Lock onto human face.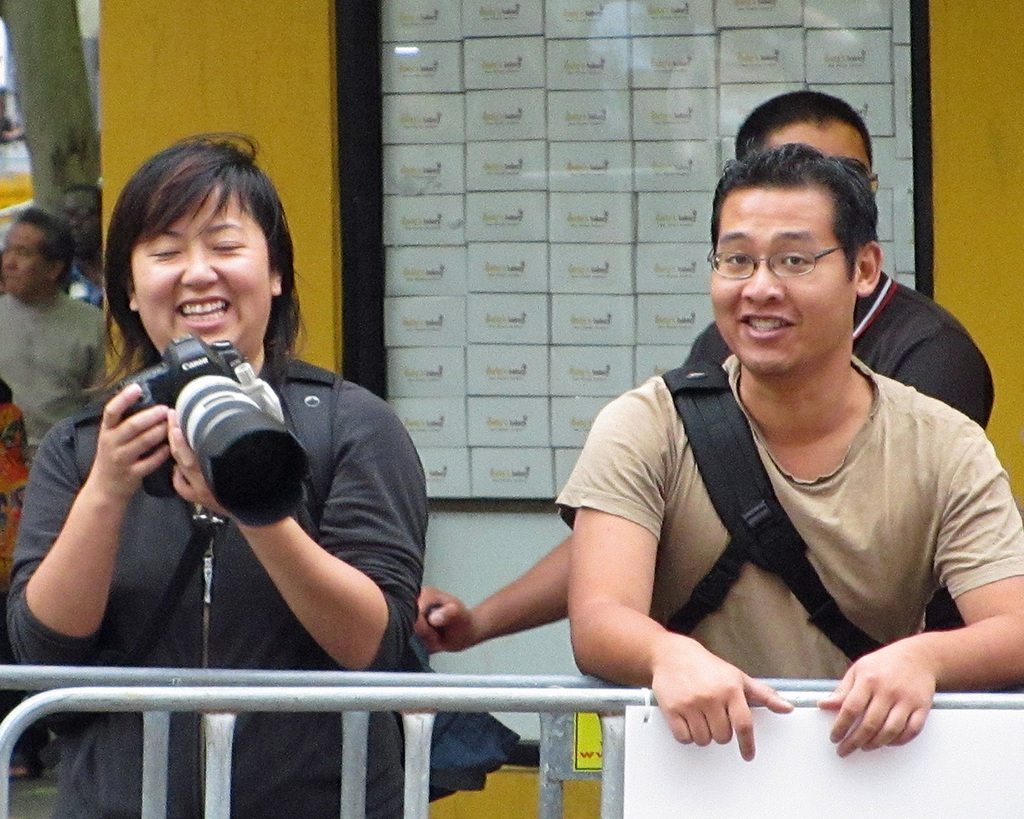
Locked: 769 119 870 187.
